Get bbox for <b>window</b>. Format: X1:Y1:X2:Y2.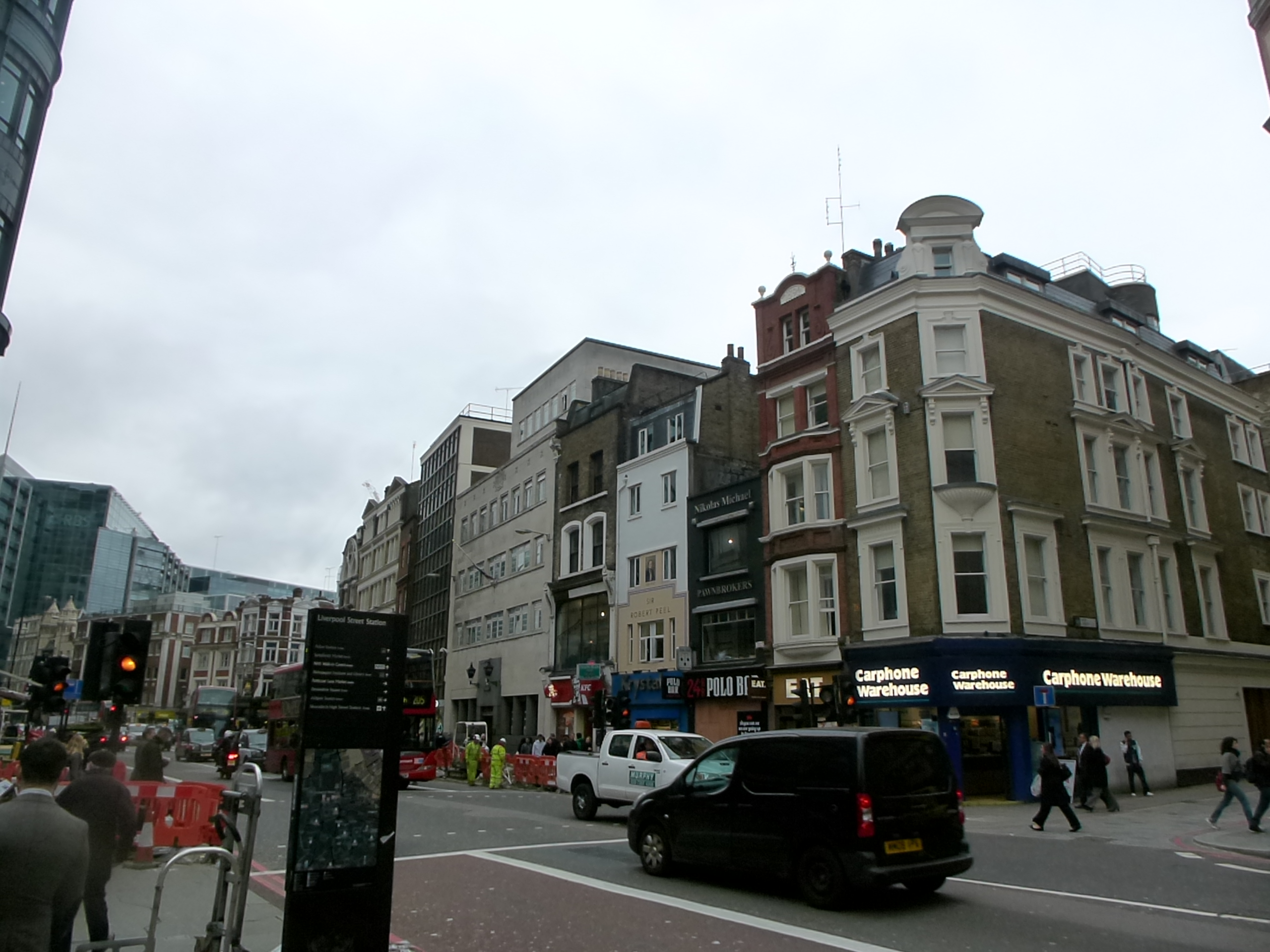
327:274:335:289.
